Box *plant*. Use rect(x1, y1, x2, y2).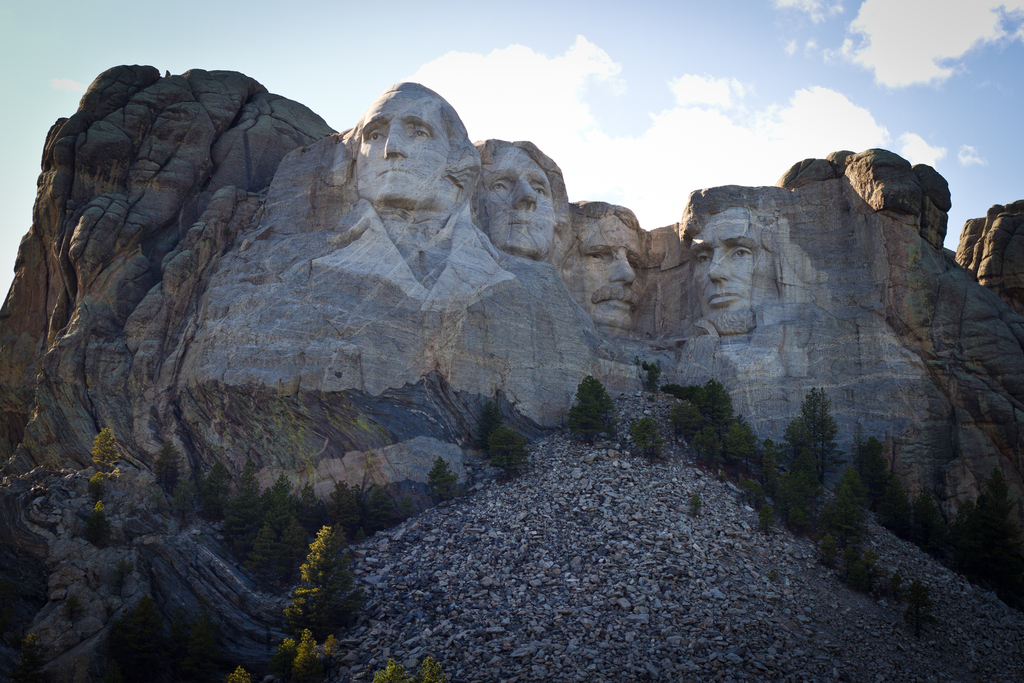
rect(627, 415, 653, 459).
